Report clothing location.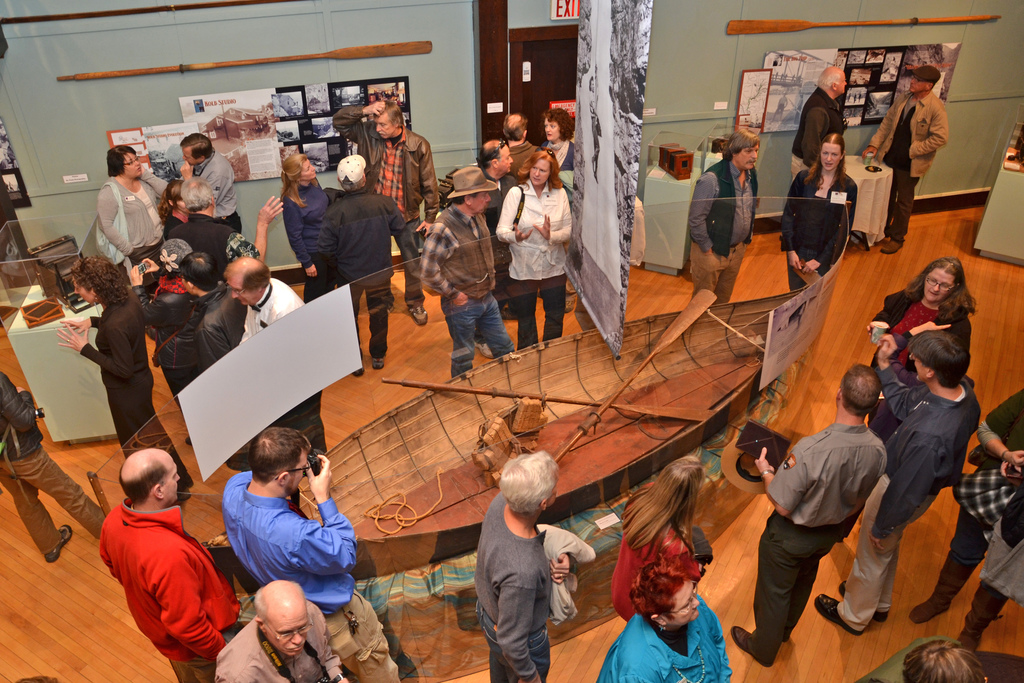
Report: [left=829, top=363, right=986, bottom=631].
